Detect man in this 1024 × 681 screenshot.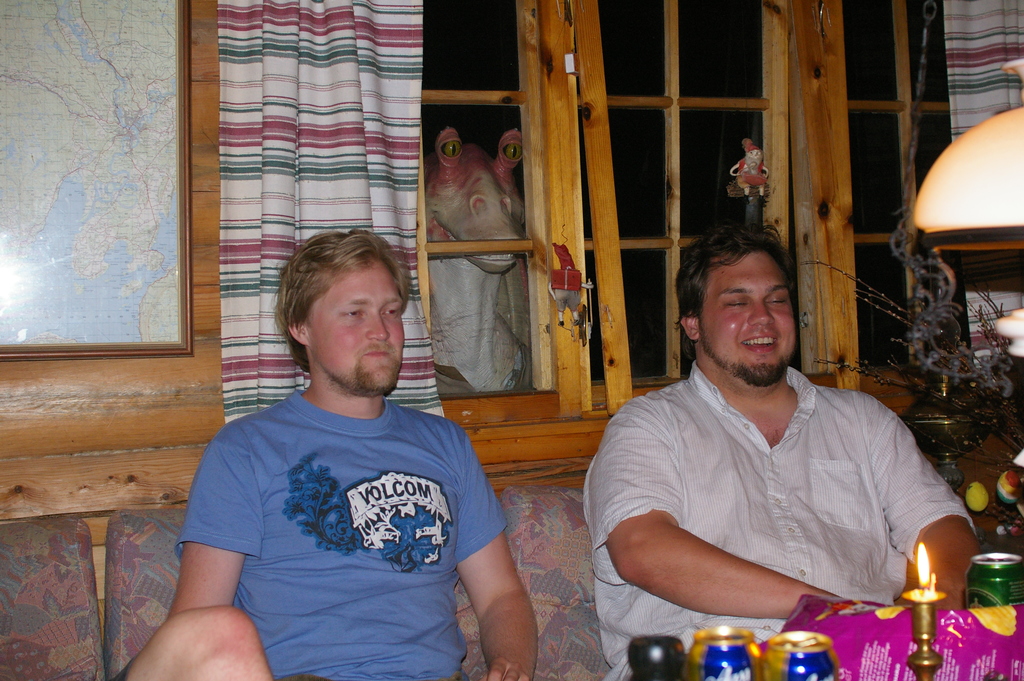
Detection: (593, 218, 967, 645).
